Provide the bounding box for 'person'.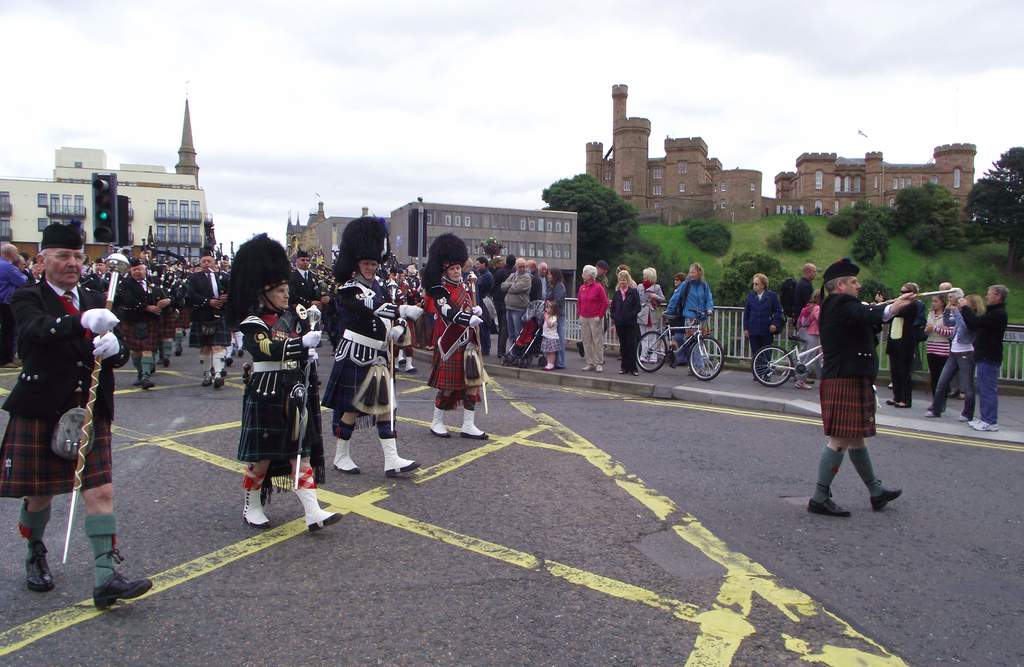
<bbox>0, 218, 155, 613</bbox>.
